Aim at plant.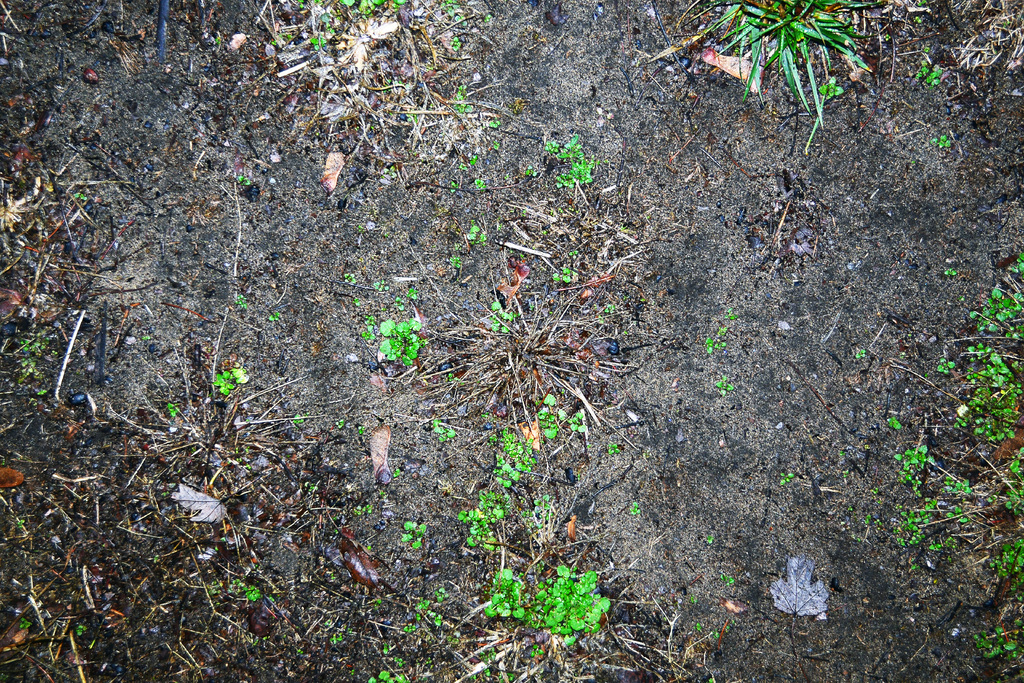
Aimed at rect(626, 504, 645, 518).
